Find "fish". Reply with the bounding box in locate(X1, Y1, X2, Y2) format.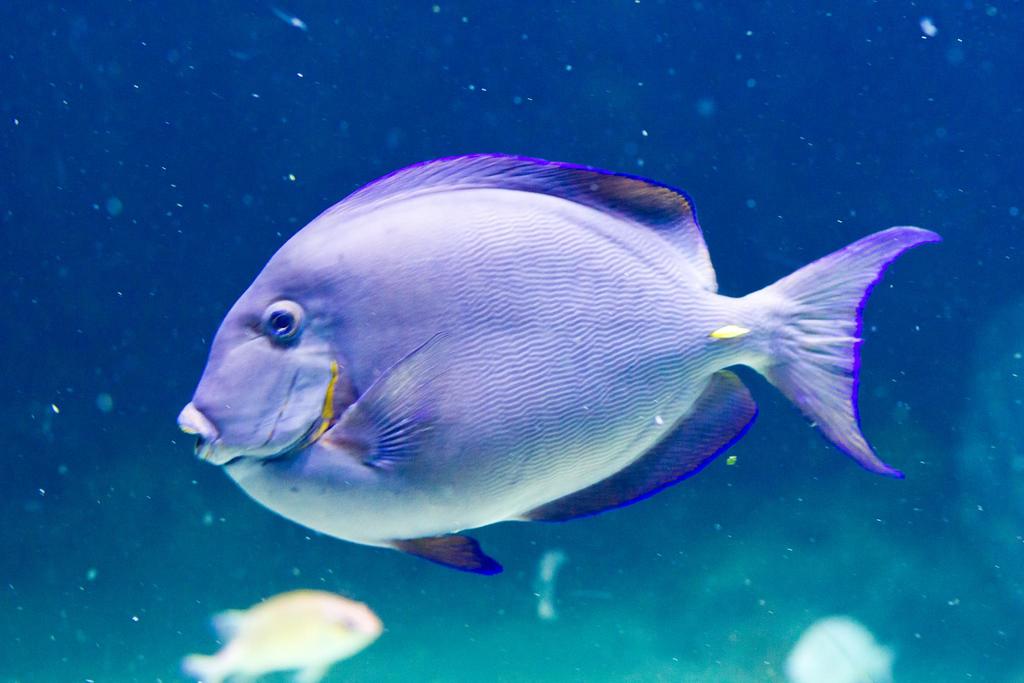
locate(180, 158, 945, 575).
